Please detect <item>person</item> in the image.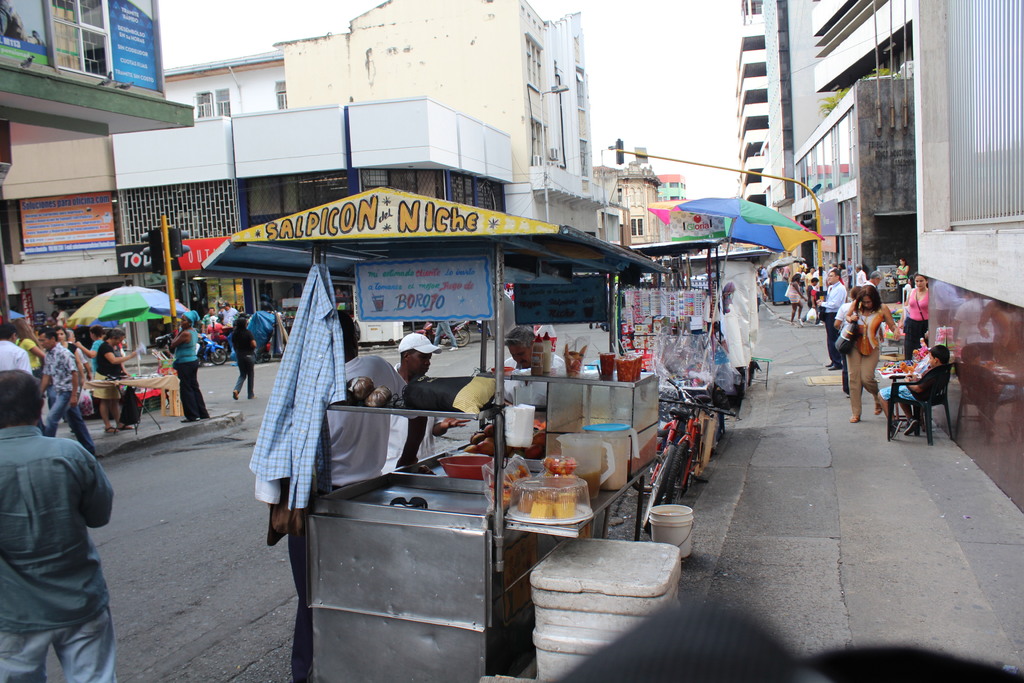
230, 311, 257, 404.
